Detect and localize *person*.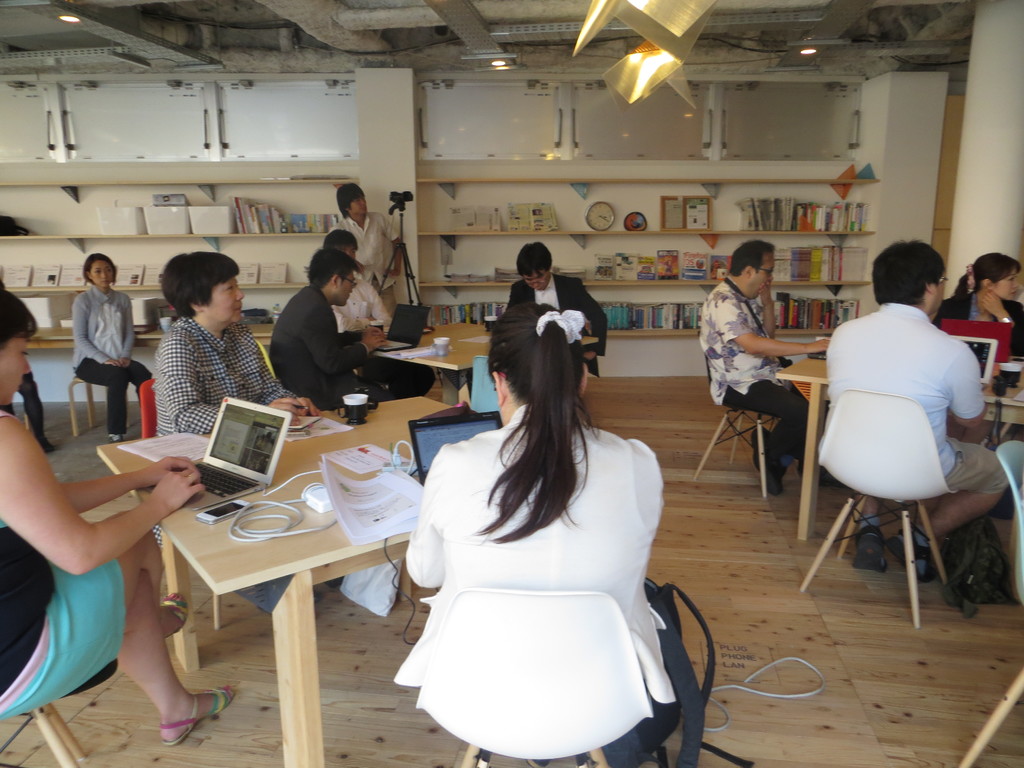
Localized at BBox(814, 236, 1011, 598).
